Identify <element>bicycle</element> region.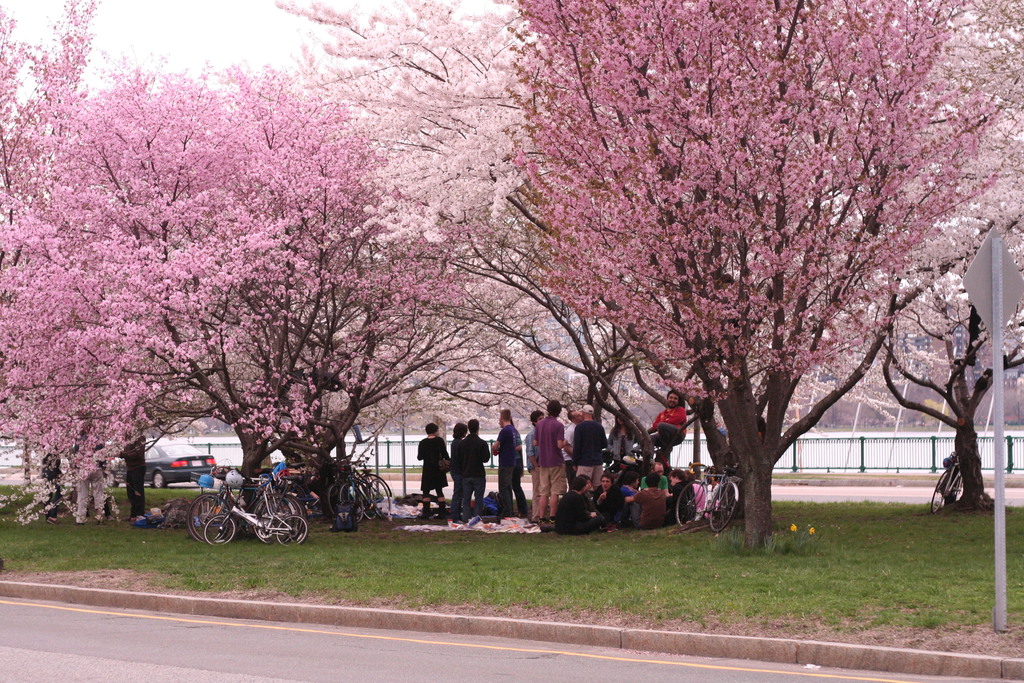
Region: 329 475 383 539.
